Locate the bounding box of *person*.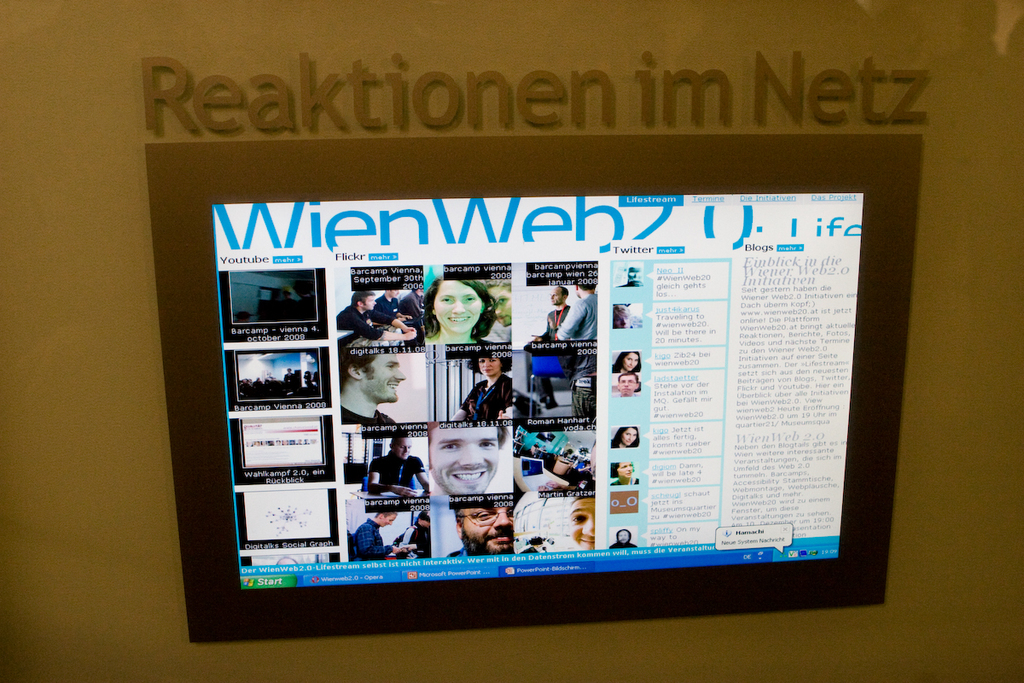
Bounding box: detection(450, 355, 514, 420).
